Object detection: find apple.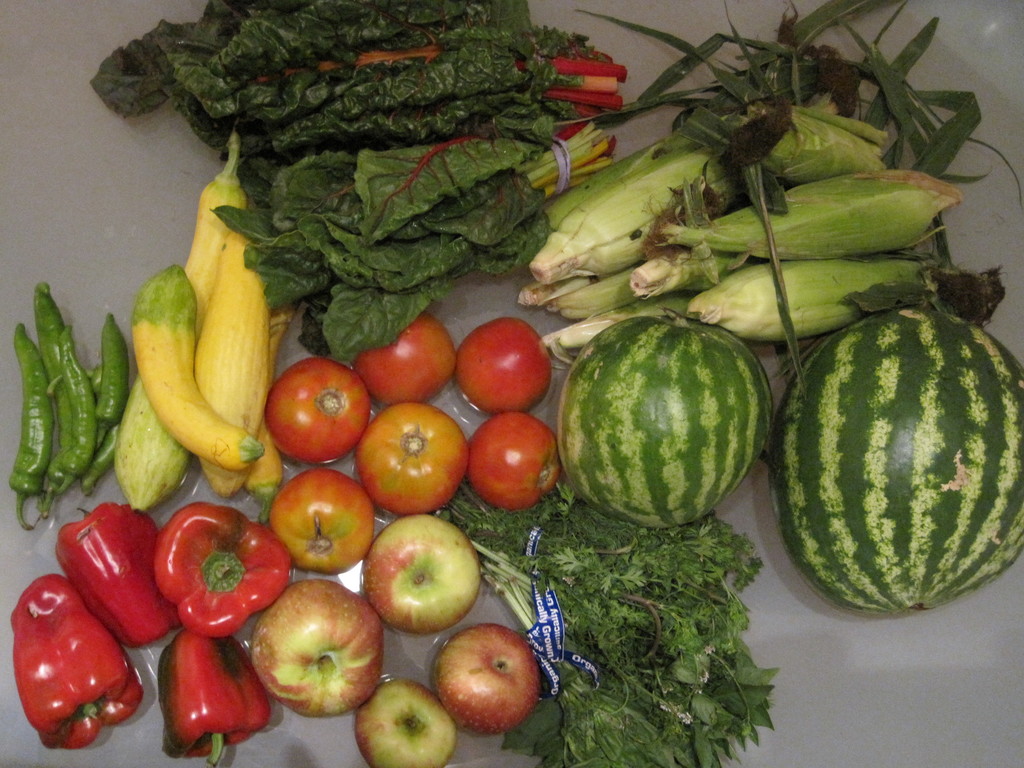
355:527:486:646.
